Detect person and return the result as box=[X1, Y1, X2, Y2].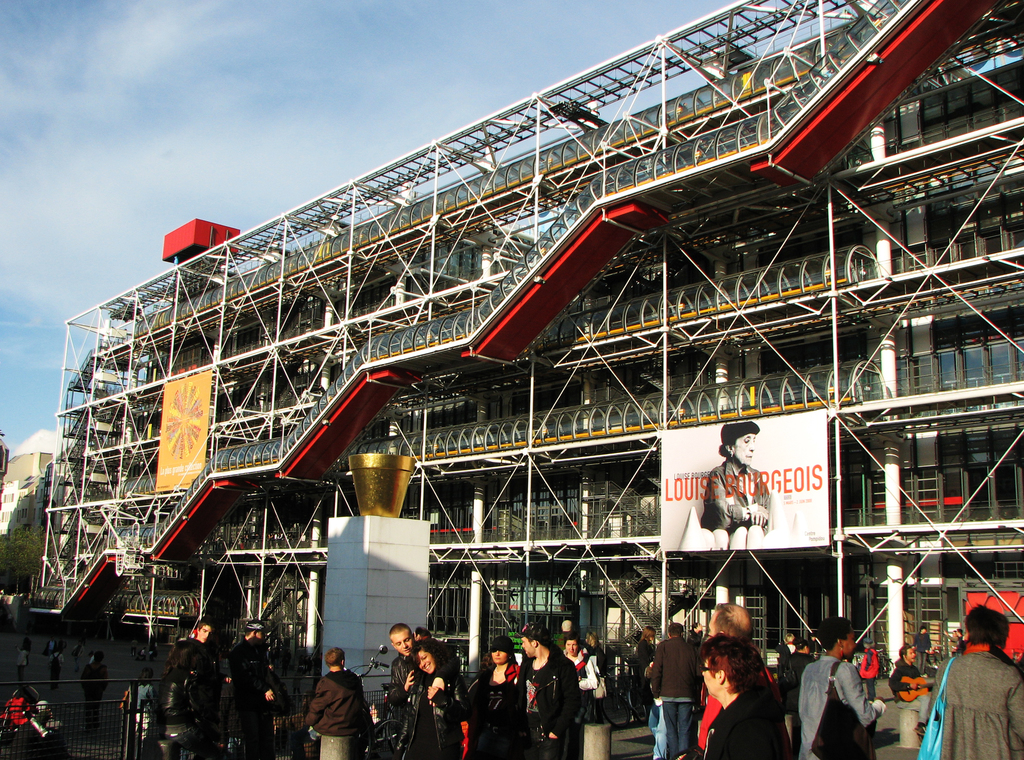
box=[383, 620, 415, 715].
